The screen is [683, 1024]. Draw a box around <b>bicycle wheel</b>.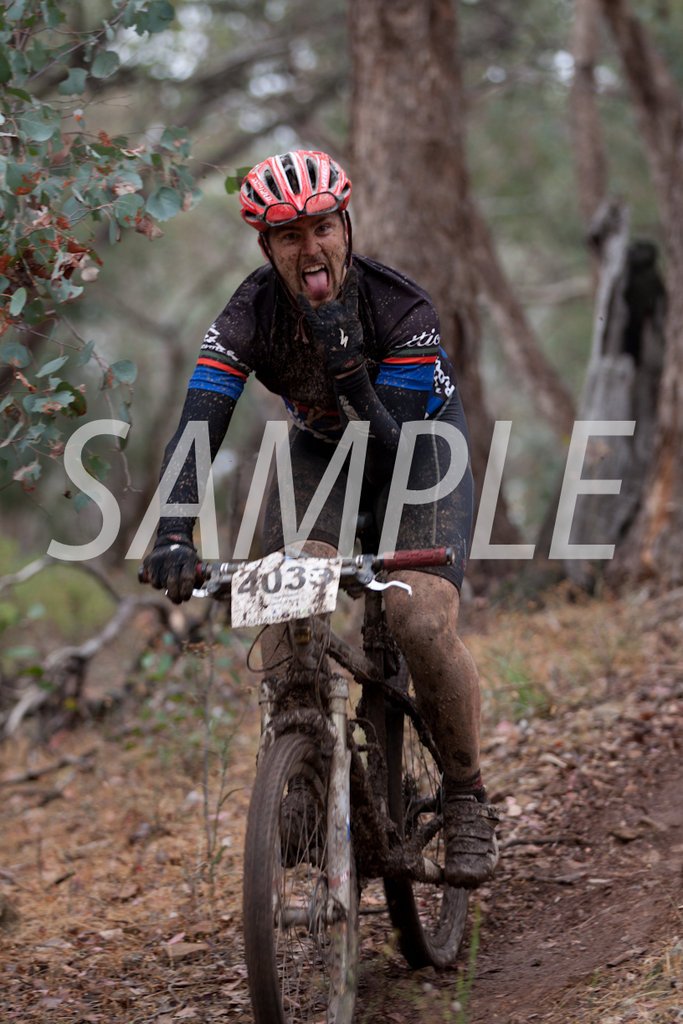
377, 662, 480, 968.
